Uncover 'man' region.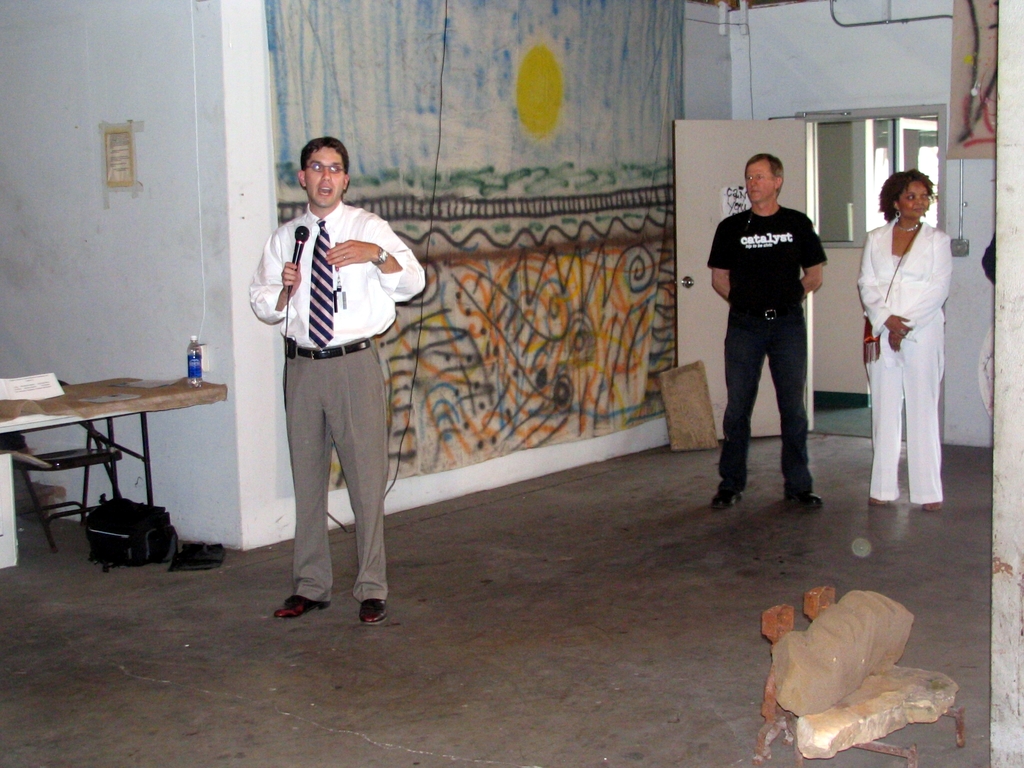
Uncovered: {"x1": 712, "y1": 148, "x2": 846, "y2": 529}.
